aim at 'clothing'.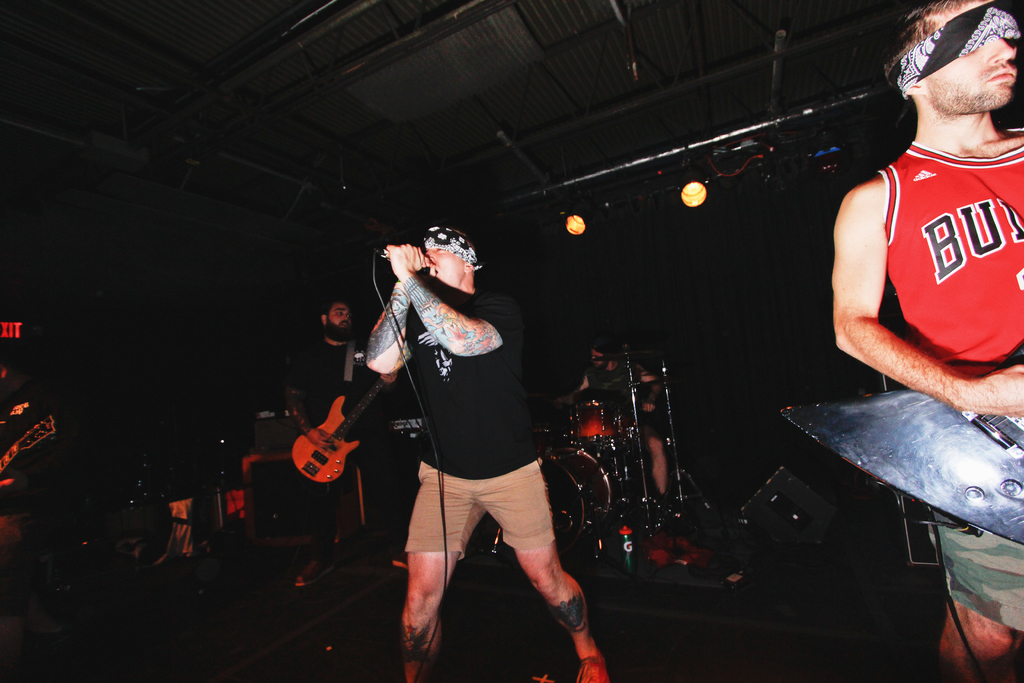
Aimed at bbox(584, 358, 641, 428).
